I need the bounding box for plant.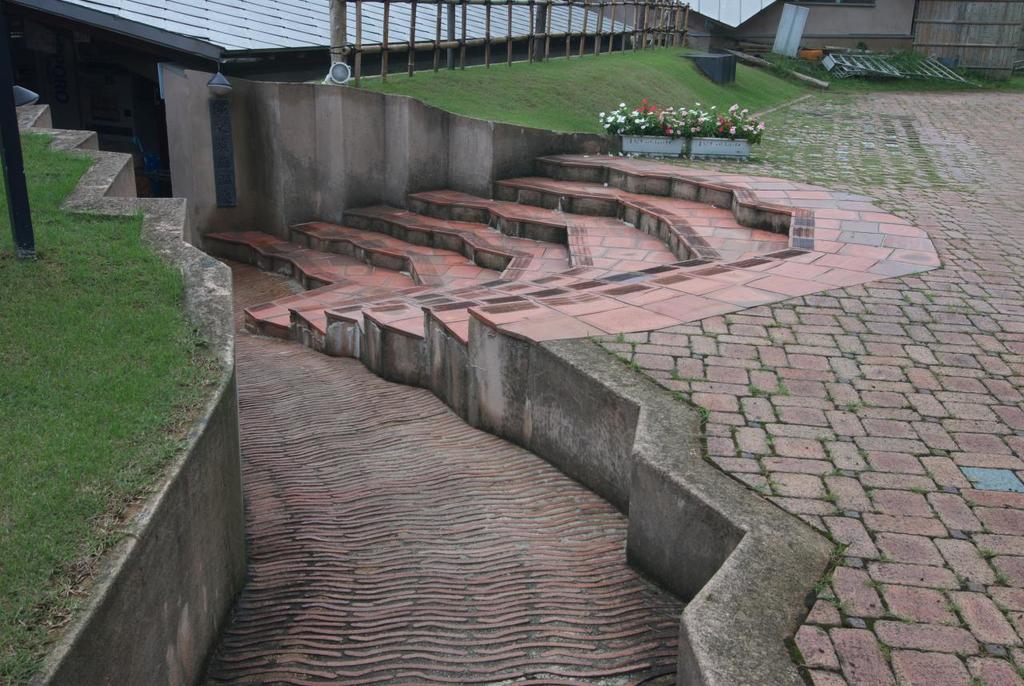
Here it is: locate(829, 590, 850, 612).
